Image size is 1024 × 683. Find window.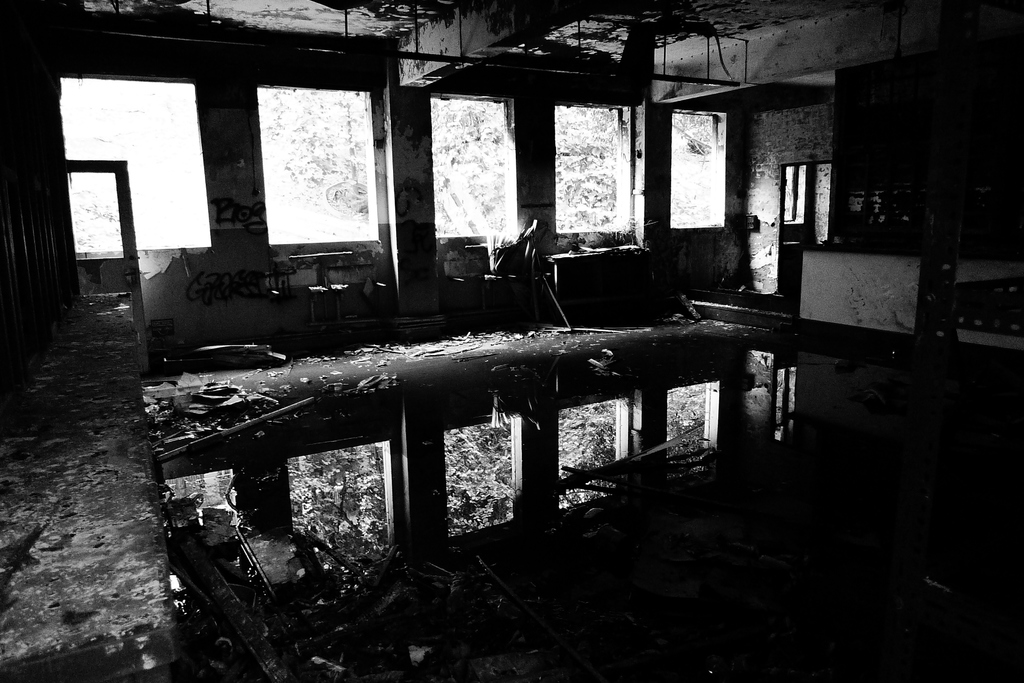
box=[669, 108, 739, 226].
